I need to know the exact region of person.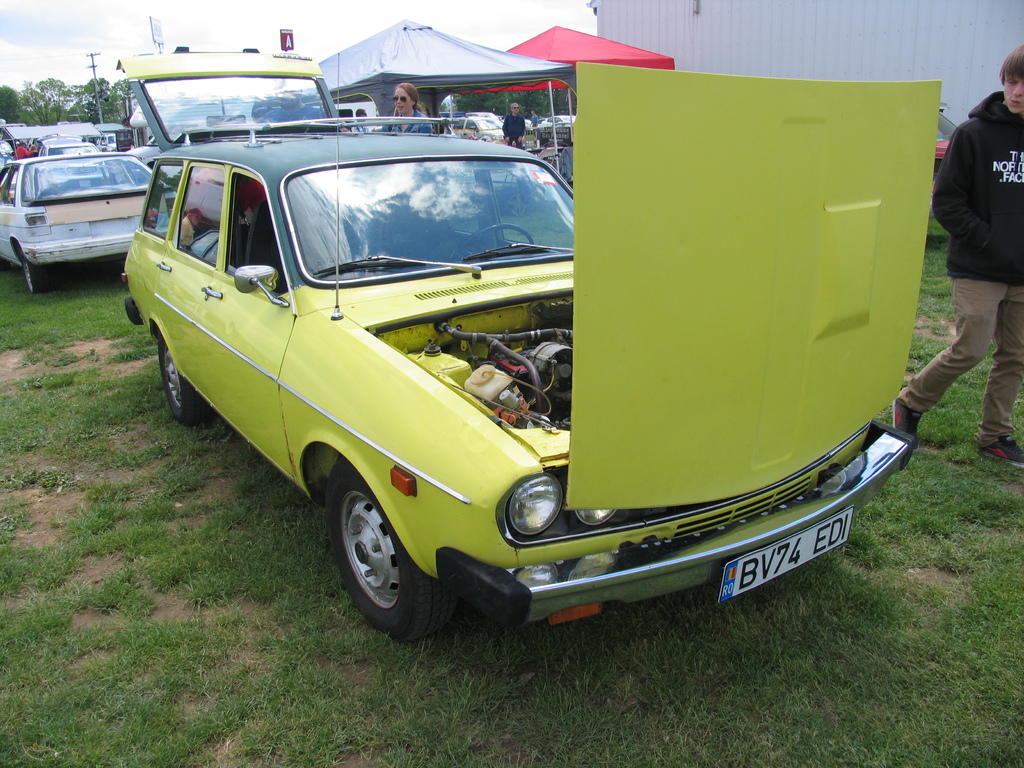
Region: bbox=[920, 65, 1021, 469].
